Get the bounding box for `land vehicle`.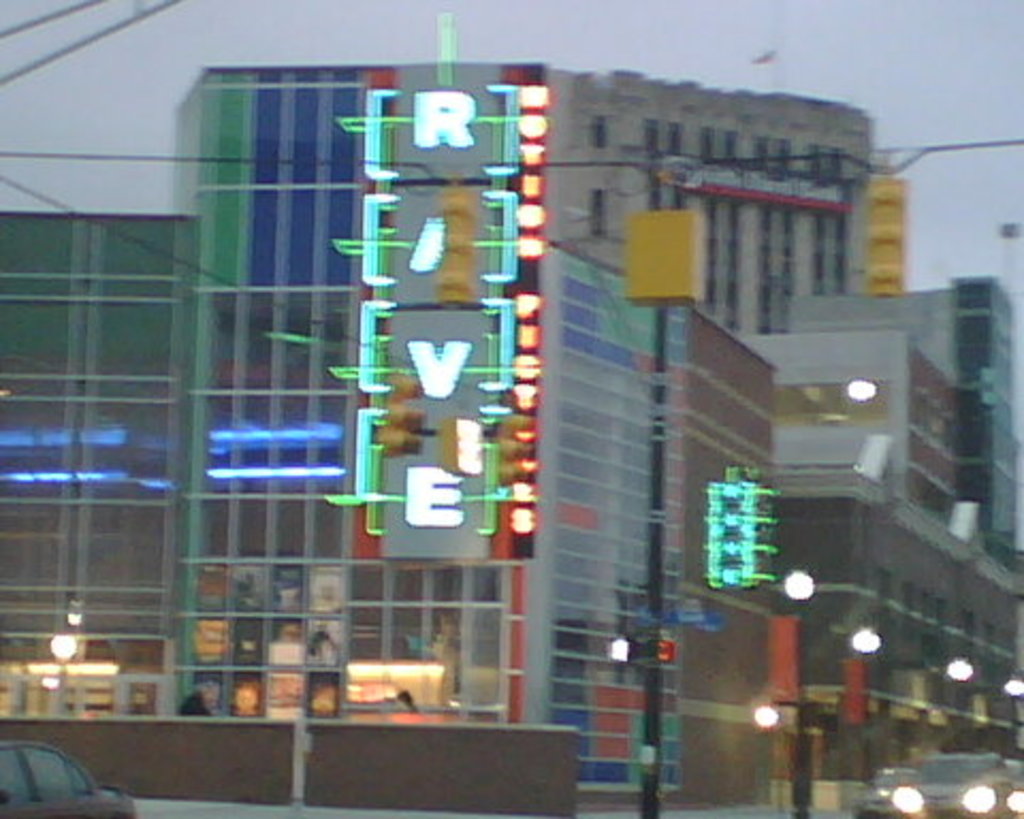
[left=898, top=757, right=1007, bottom=817].
